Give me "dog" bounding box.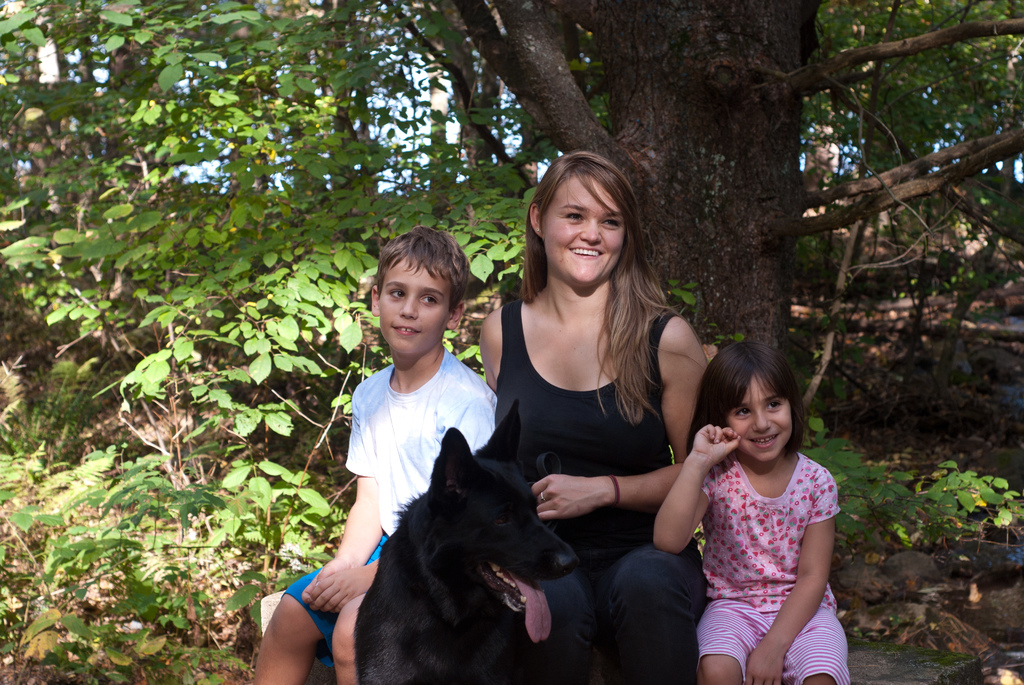
bbox(351, 397, 605, 684).
